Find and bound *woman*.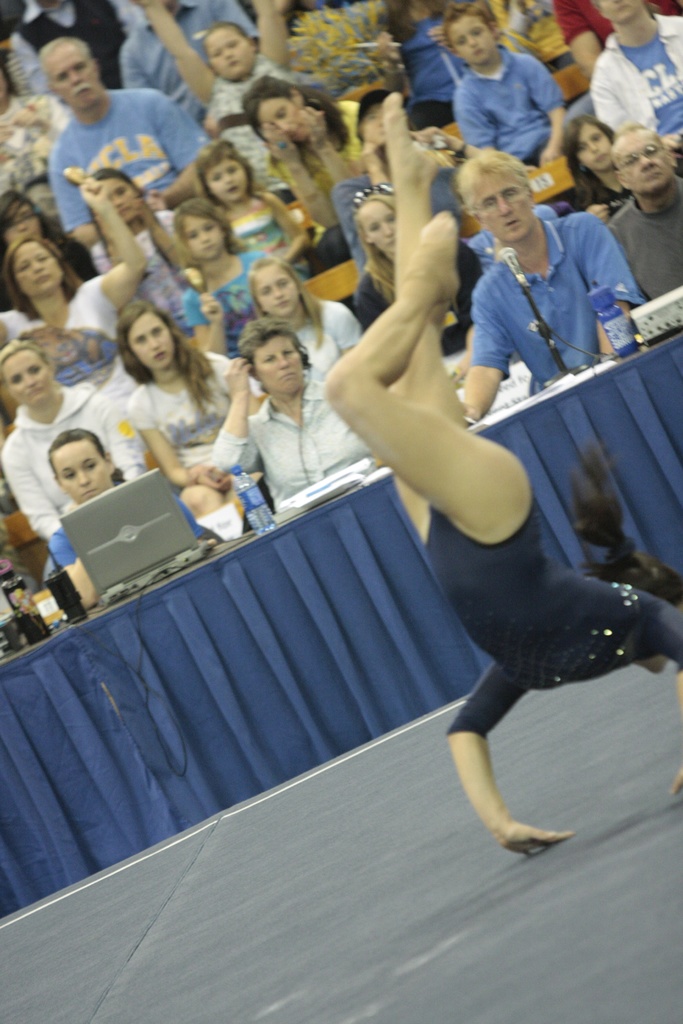
Bound: rect(247, 73, 358, 237).
